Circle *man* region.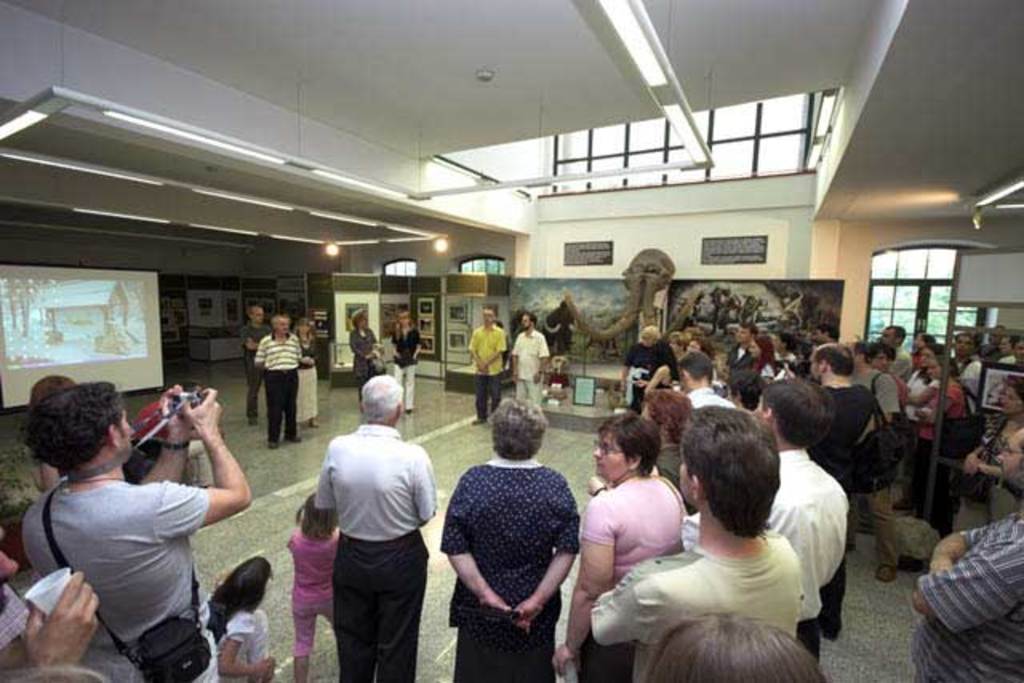
Region: box=[251, 314, 304, 449].
